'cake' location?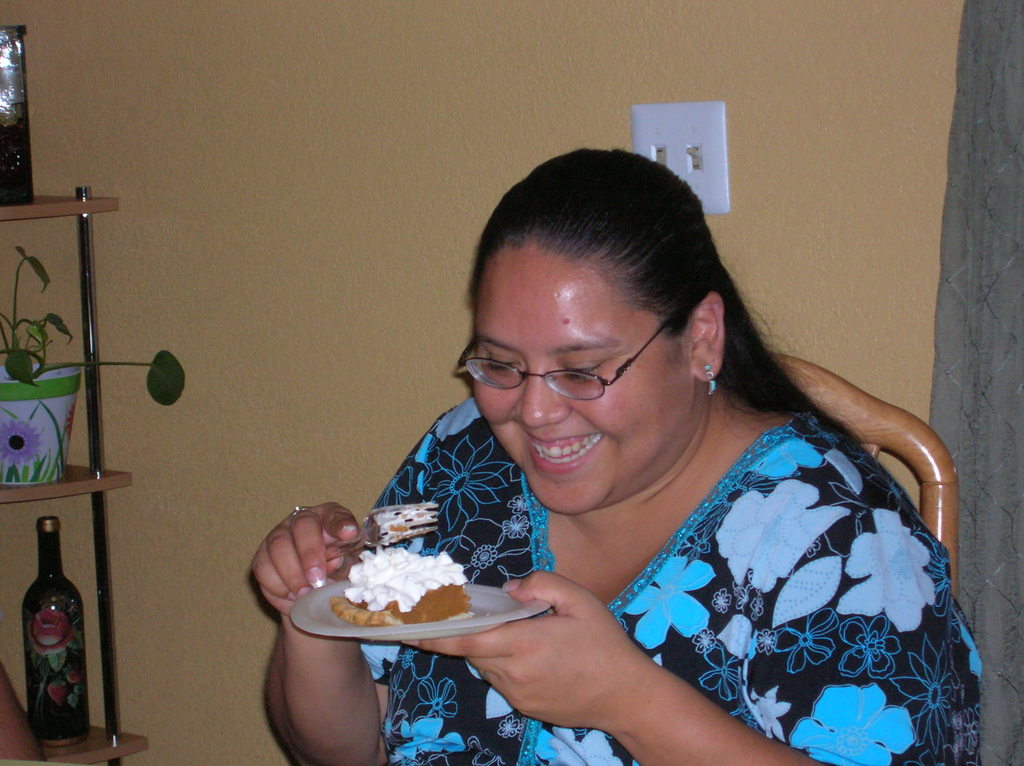
[324,545,475,625]
